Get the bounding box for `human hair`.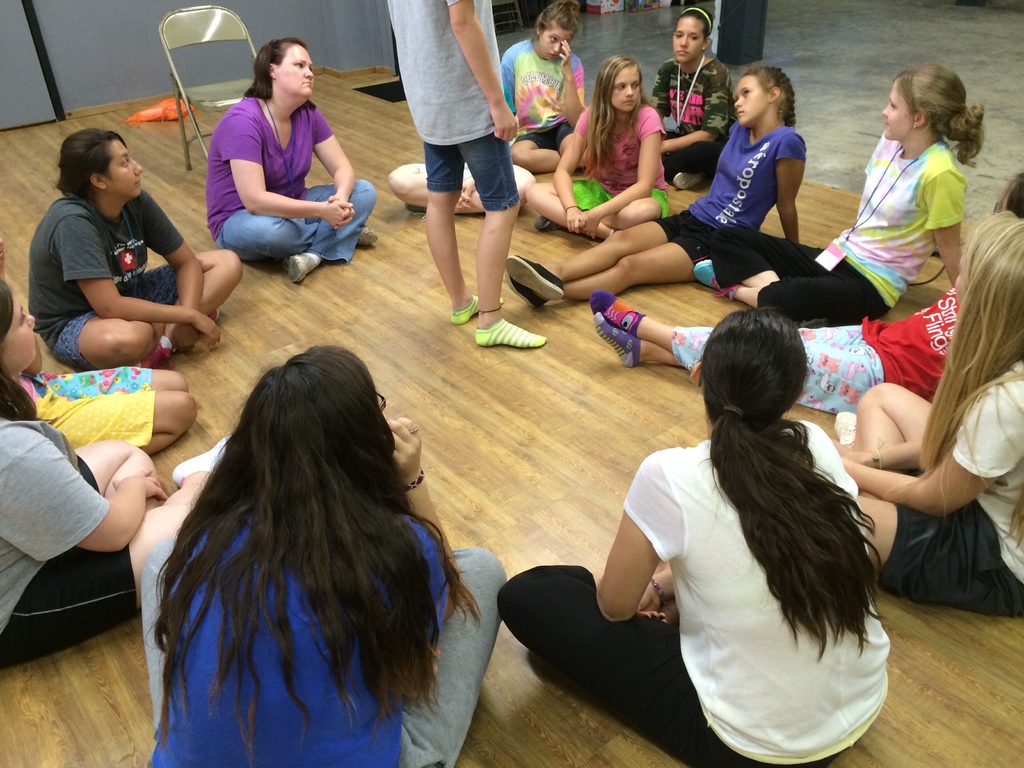
box(0, 279, 36, 424).
